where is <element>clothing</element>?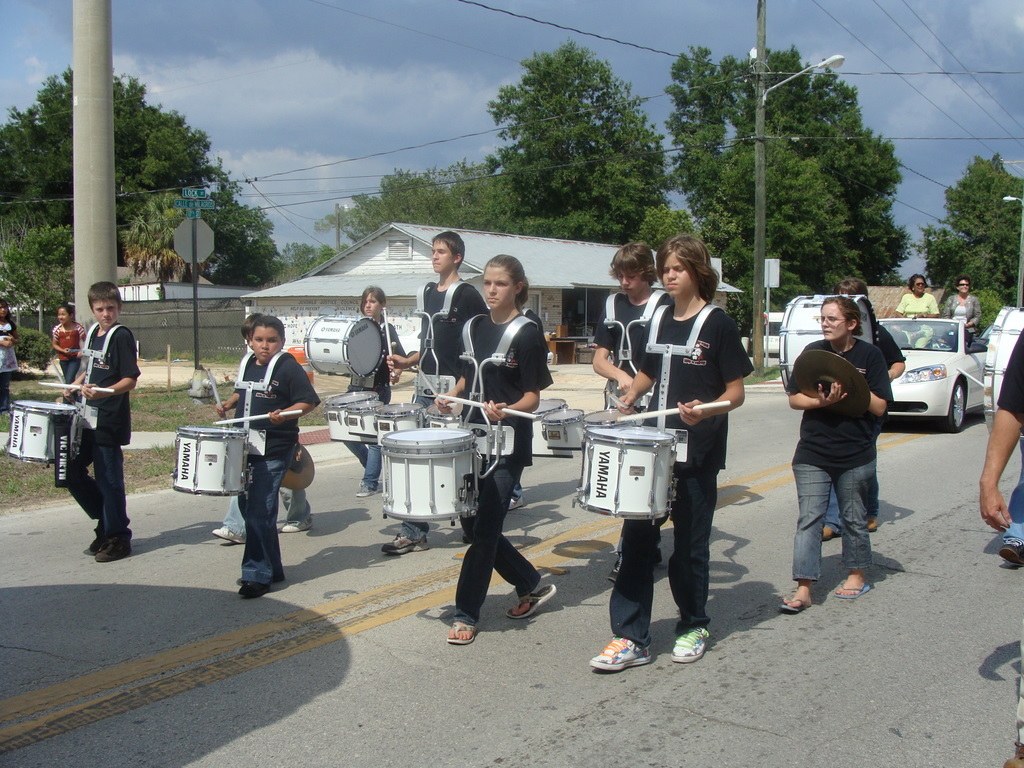
detection(0, 323, 19, 408).
